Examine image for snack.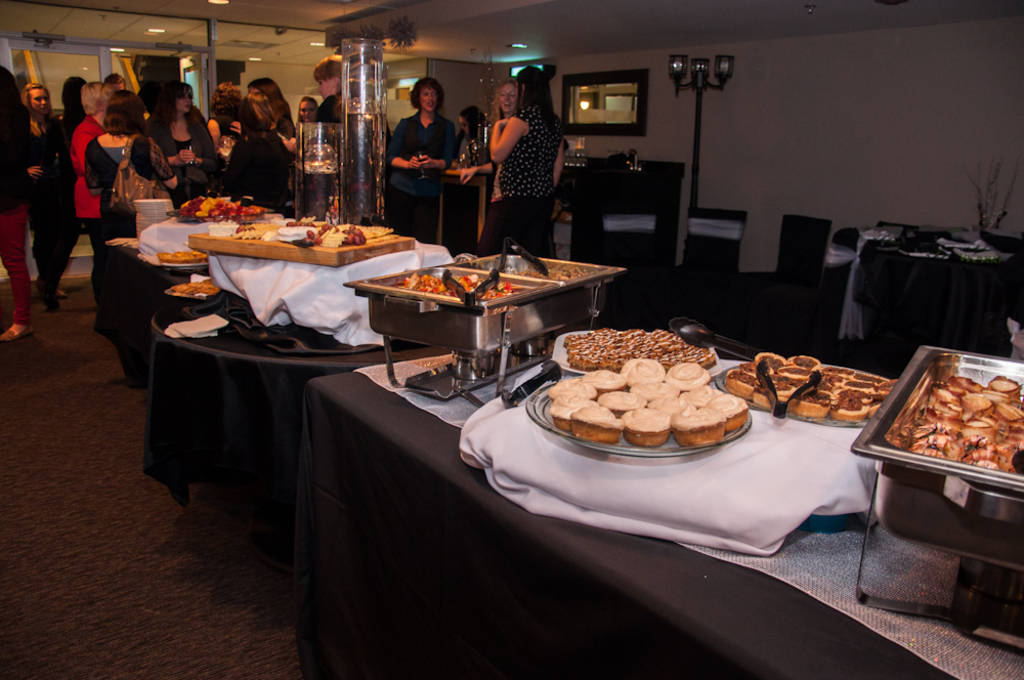
Examination result: box(171, 281, 218, 297).
